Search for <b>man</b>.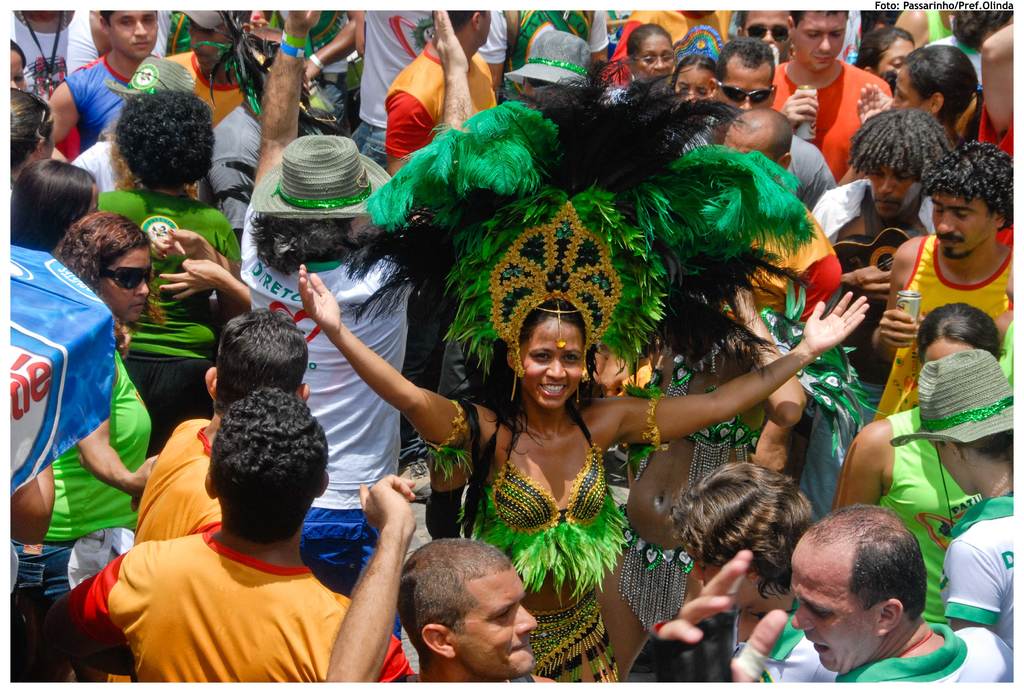
Found at Rect(504, 34, 593, 114).
